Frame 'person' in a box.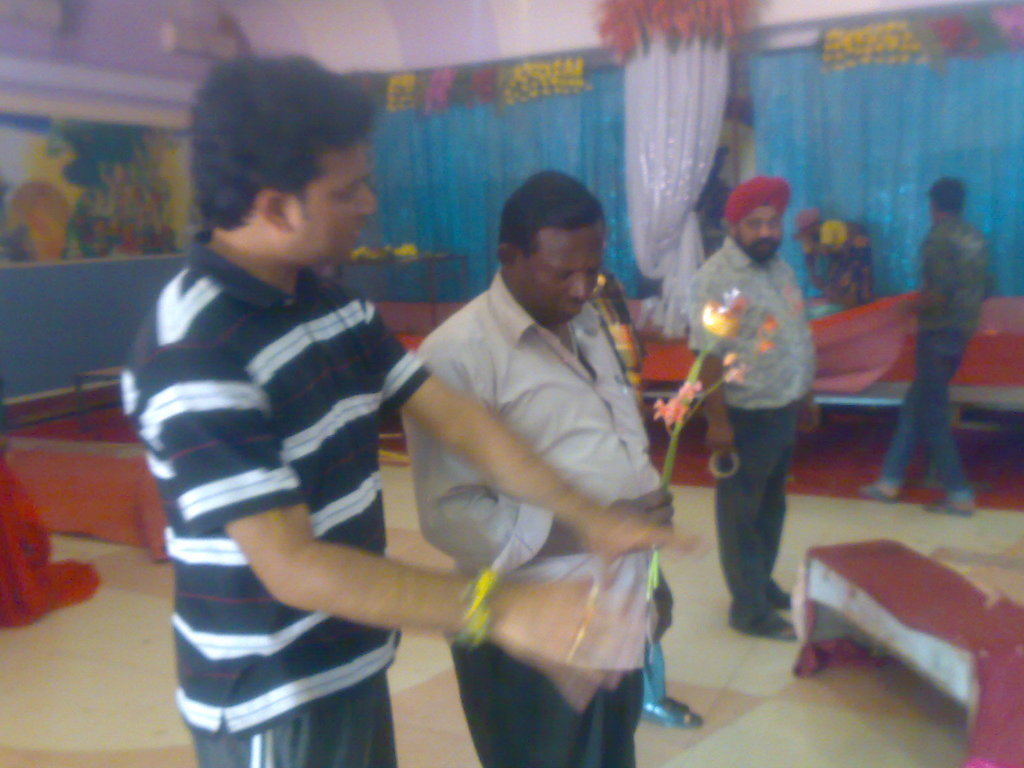
<region>398, 166, 660, 767</region>.
